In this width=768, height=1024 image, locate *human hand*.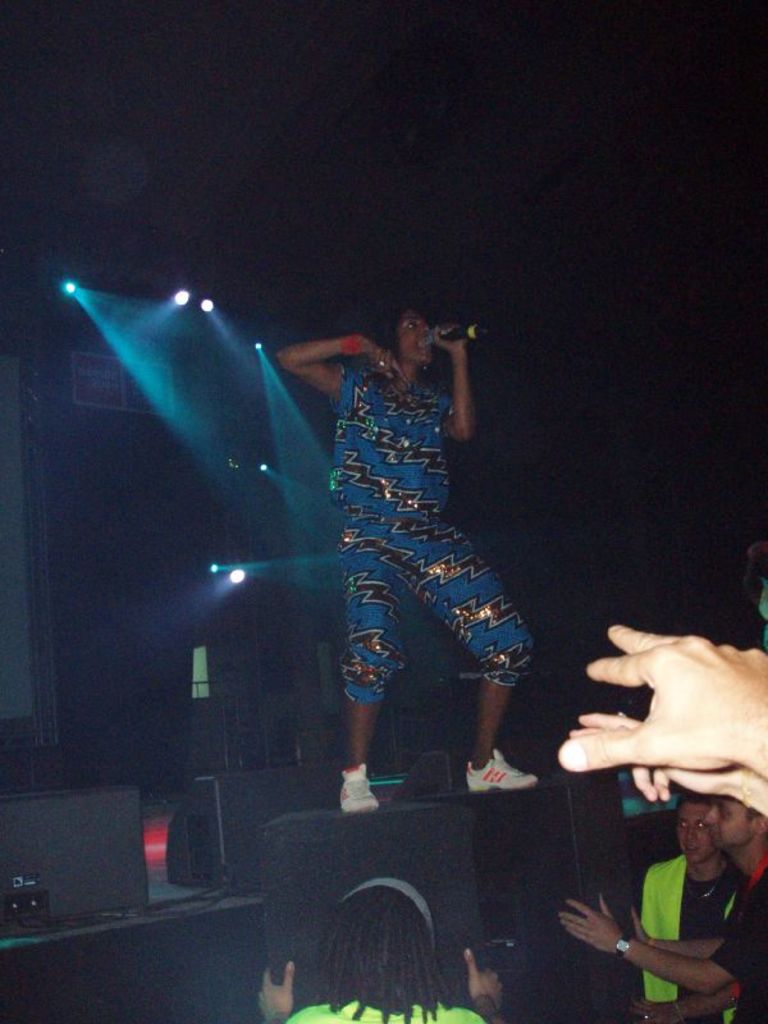
Bounding box: locate(463, 950, 509, 1010).
